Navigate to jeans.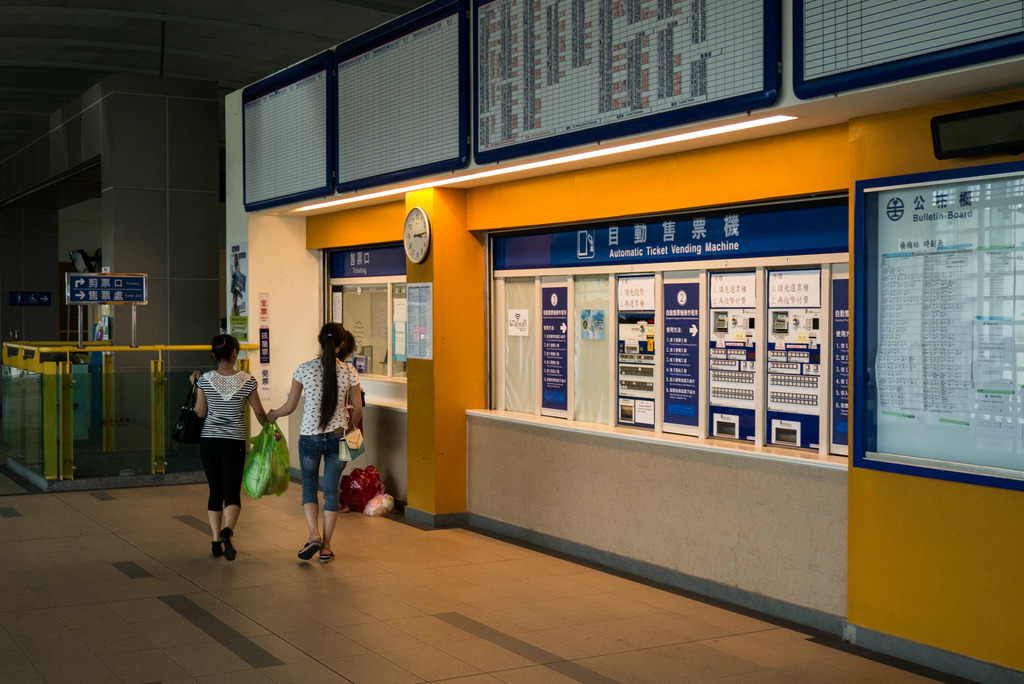
Navigation target: detection(297, 431, 339, 511).
